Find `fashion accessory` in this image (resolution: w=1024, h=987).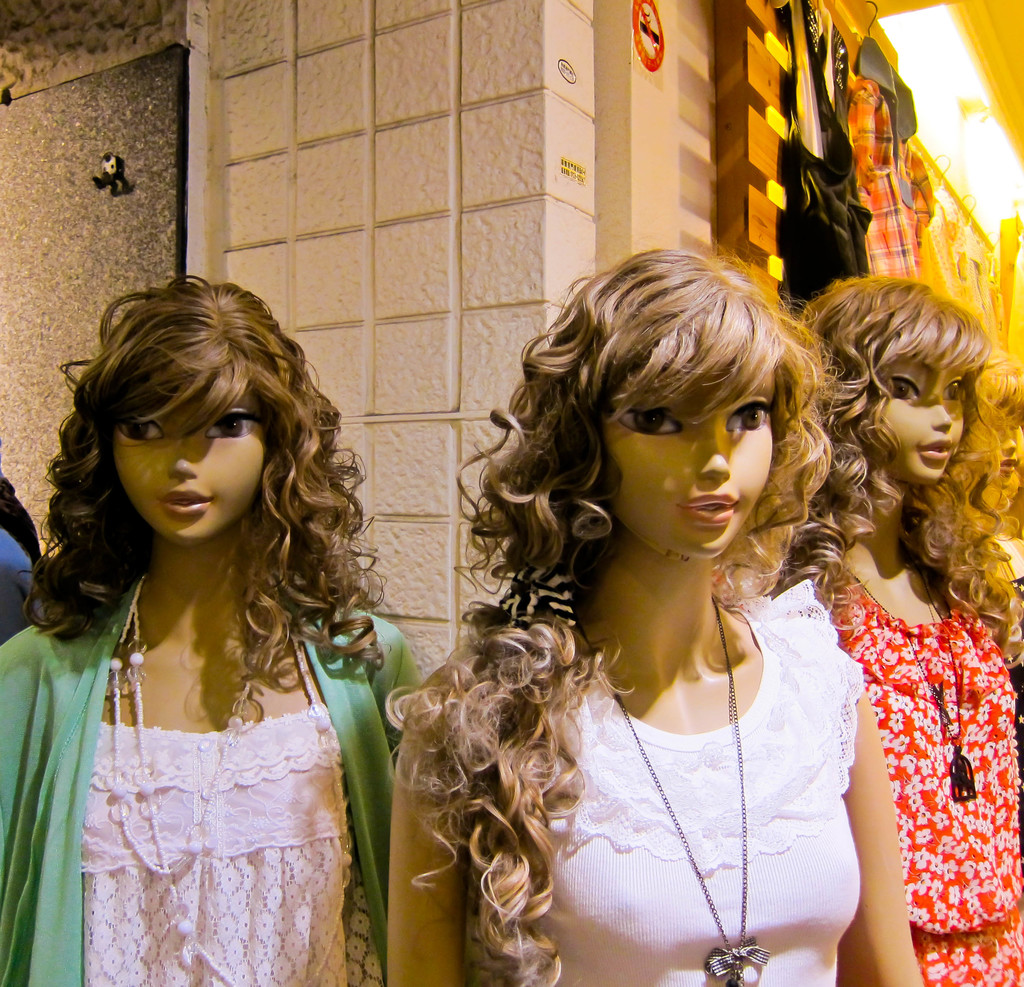
<box>847,558,975,804</box>.
